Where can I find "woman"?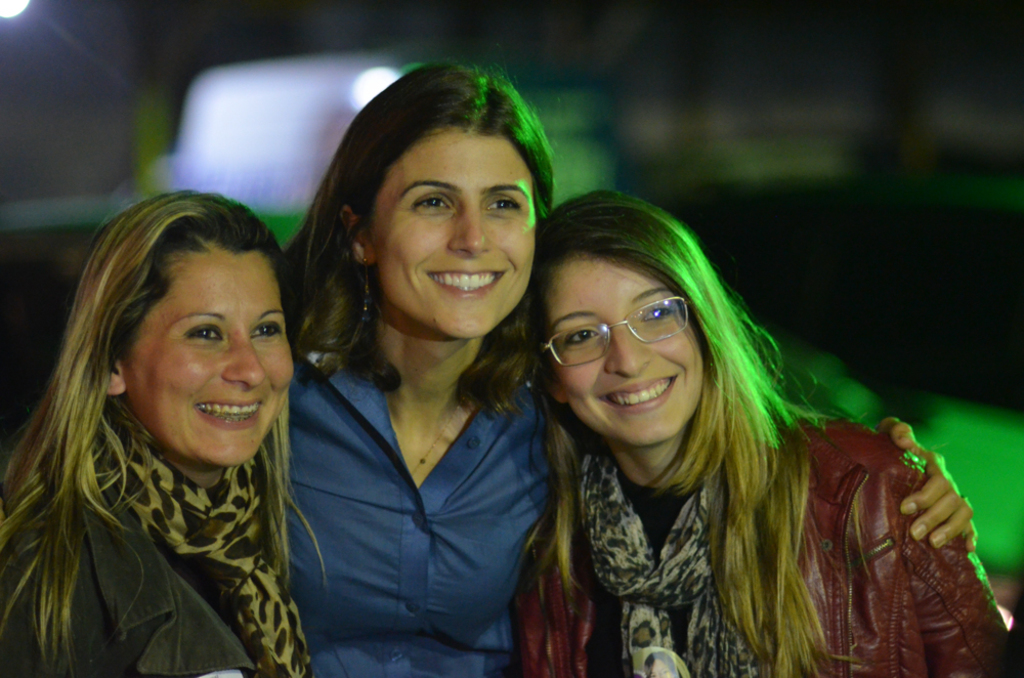
You can find it at select_region(516, 182, 1023, 677).
